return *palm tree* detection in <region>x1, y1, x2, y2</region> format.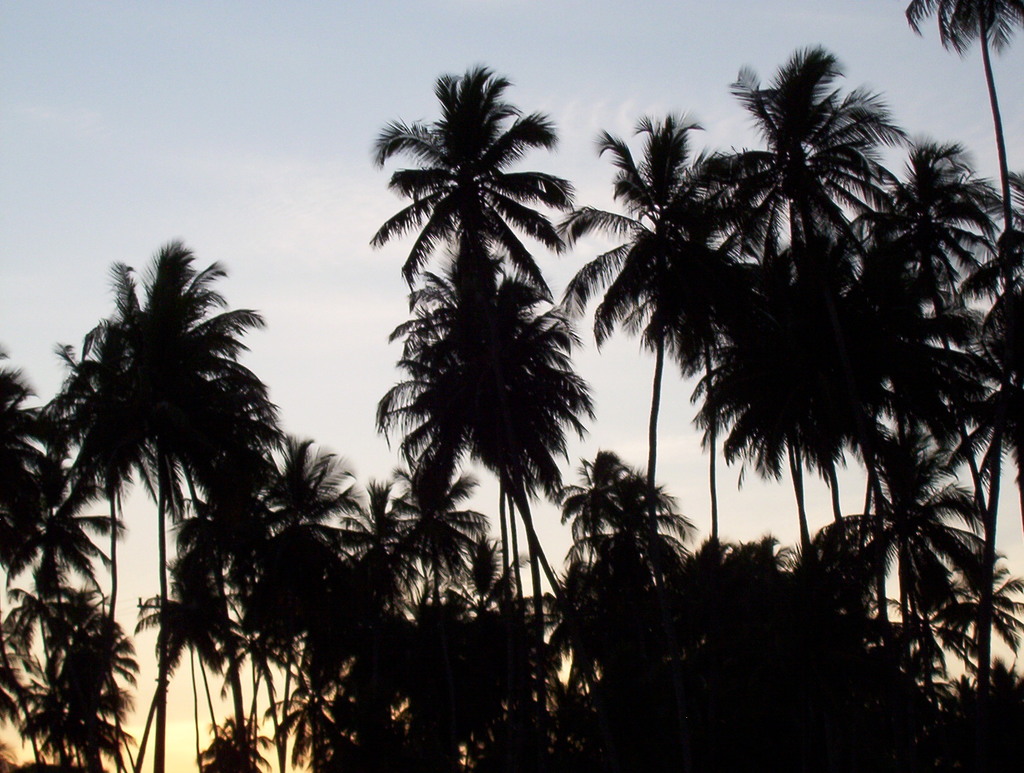
<region>0, 384, 45, 759</region>.
